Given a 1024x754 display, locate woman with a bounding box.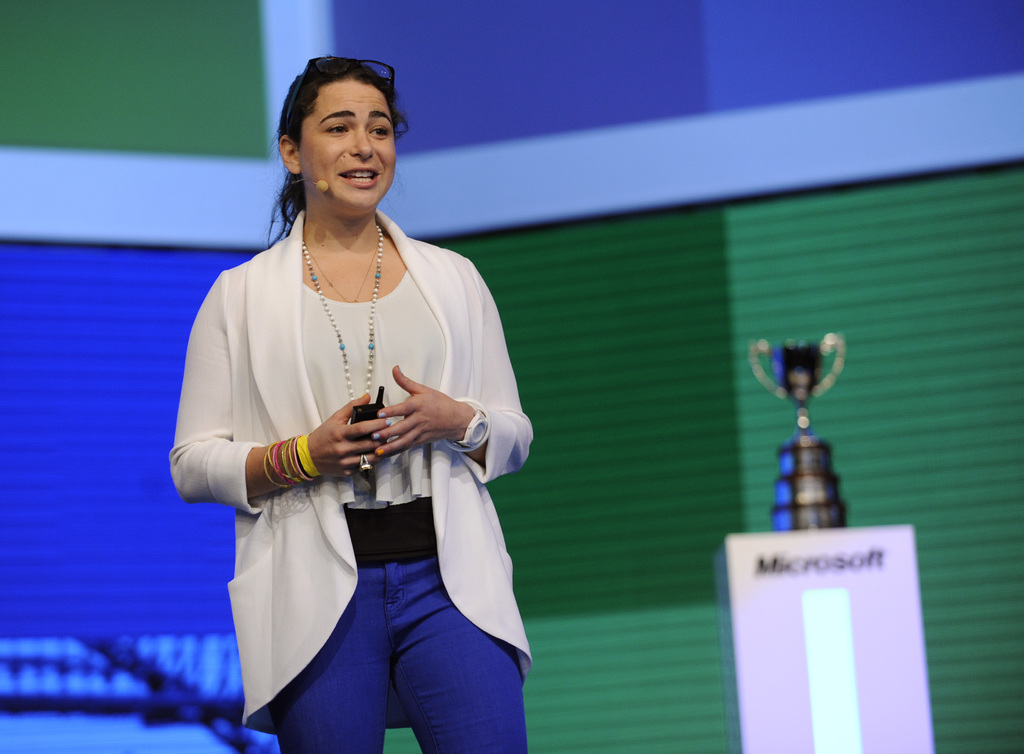
Located: {"left": 172, "top": 77, "right": 540, "bottom": 752}.
